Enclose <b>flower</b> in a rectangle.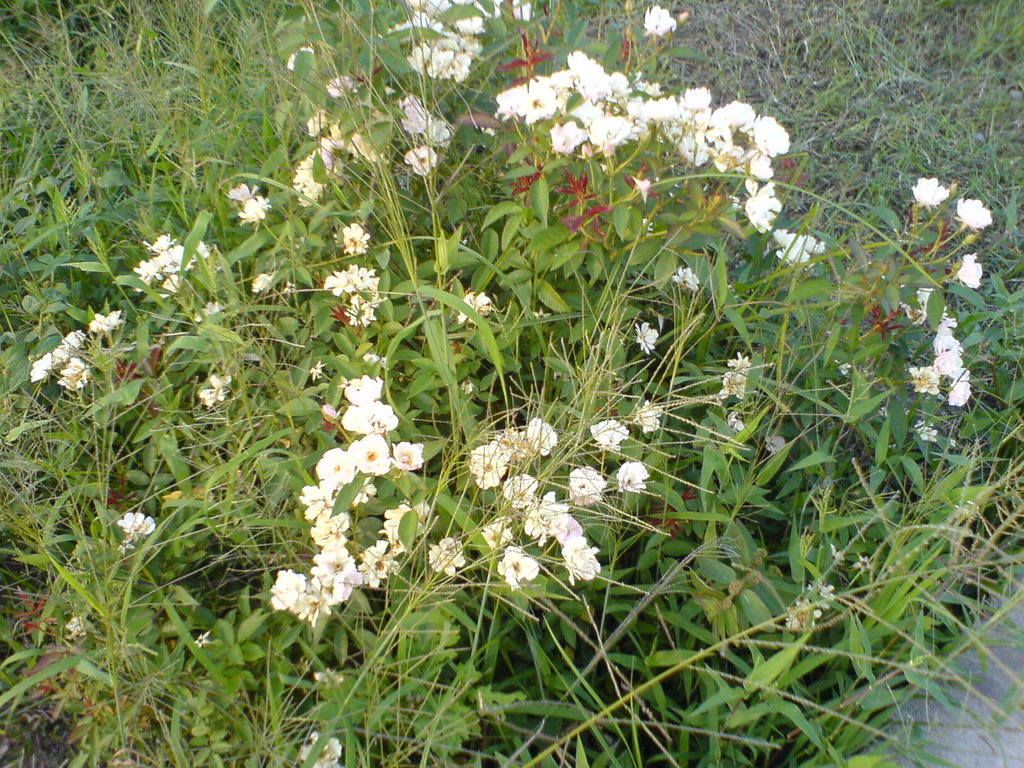
detection(634, 320, 664, 355).
